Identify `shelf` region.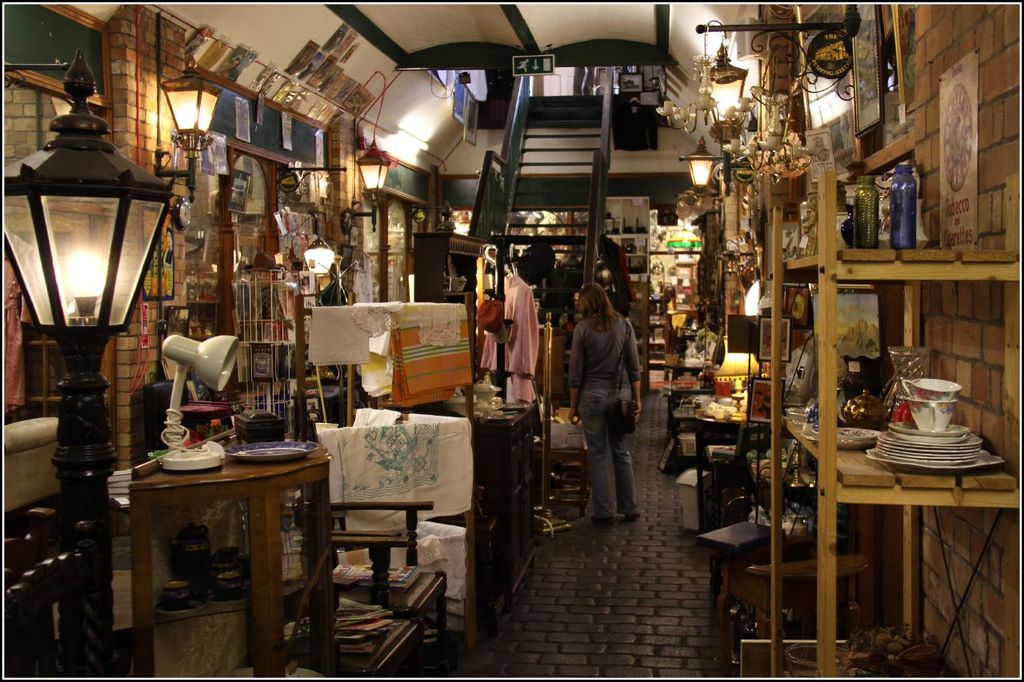
Region: Rect(766, 168, 1023, 681).
